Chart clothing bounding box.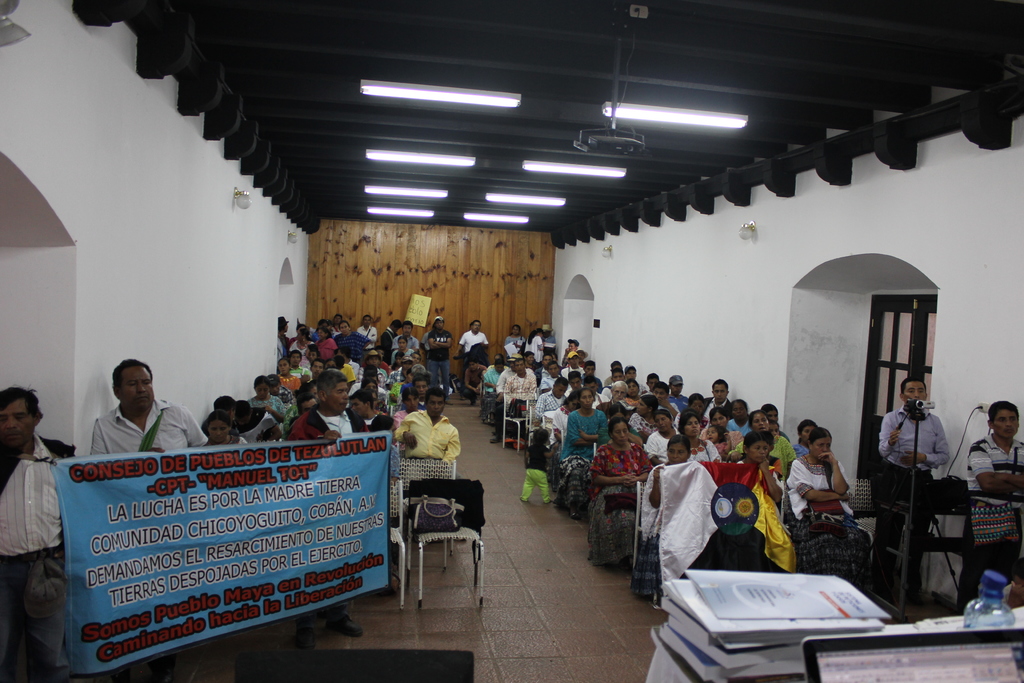
Charted: 227:436:246:447.
